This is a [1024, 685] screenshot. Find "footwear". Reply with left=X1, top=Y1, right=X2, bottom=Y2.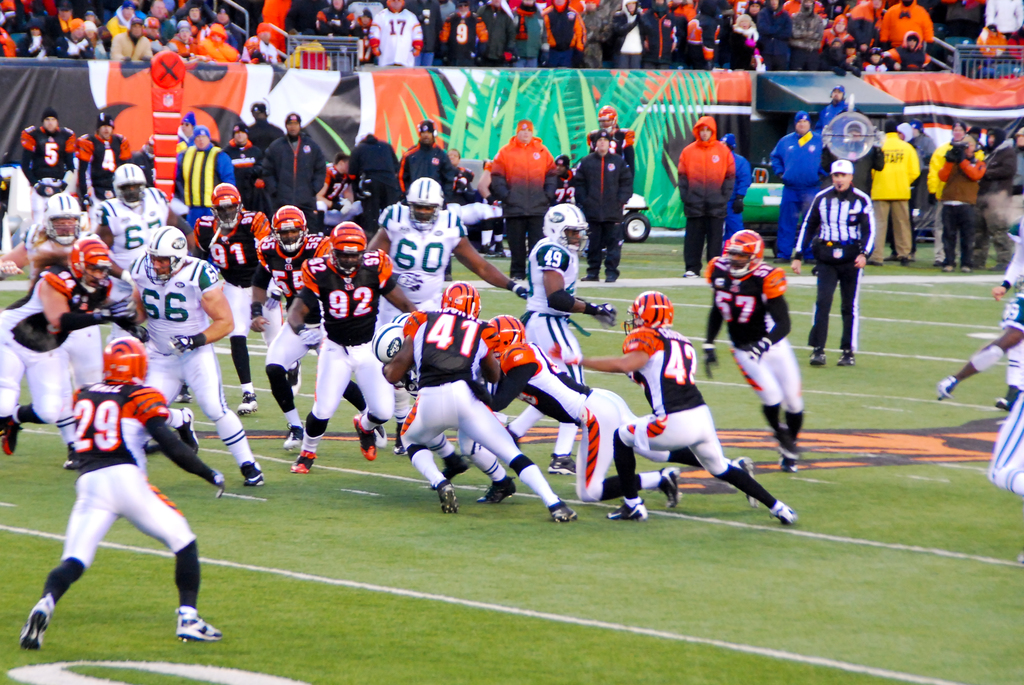
left=656, top=468, right=680, bottom=508.
